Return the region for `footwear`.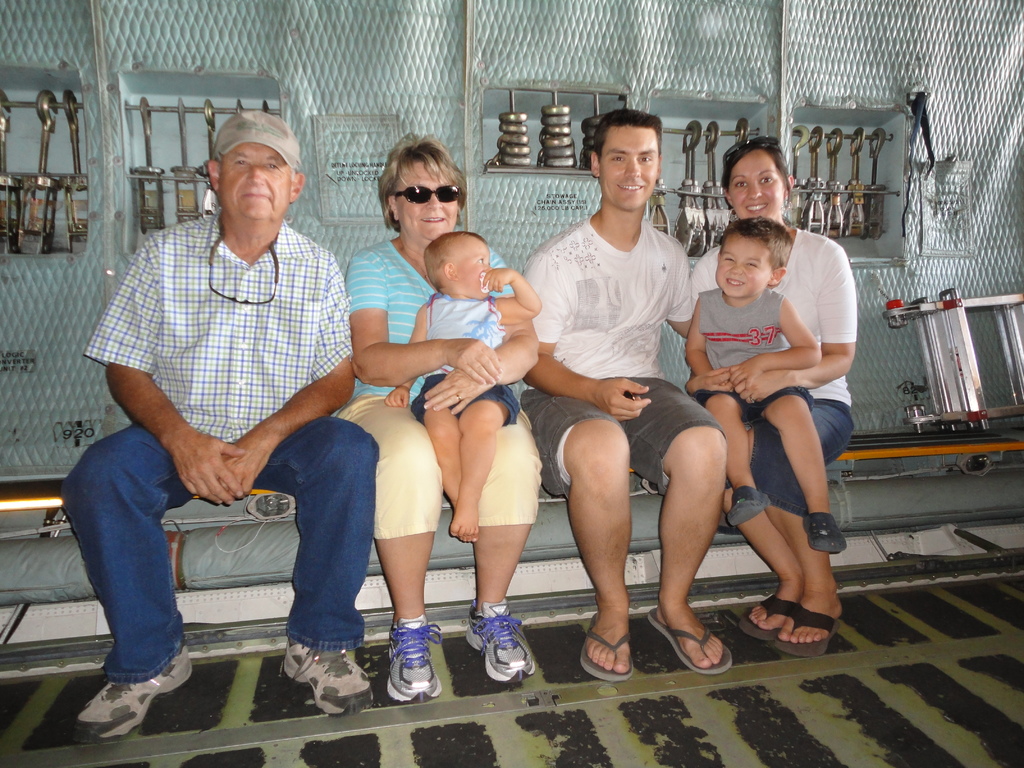
bbox=[726, 485, 775, 527].
